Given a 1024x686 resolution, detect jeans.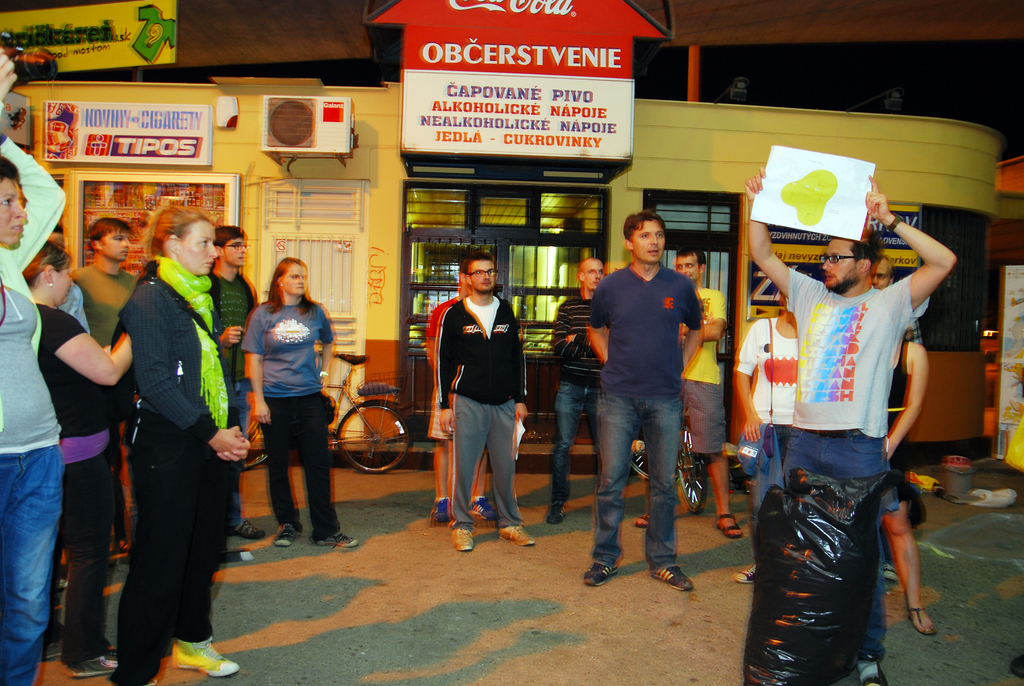
553:381:596:506.
